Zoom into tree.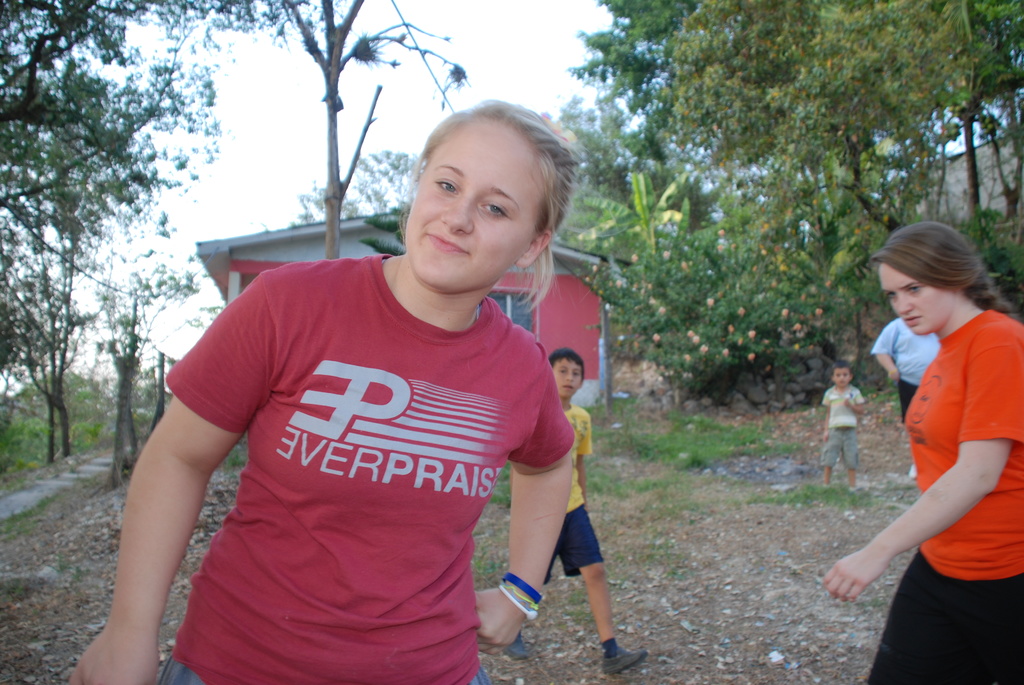
Zoom target: <box>654,0,977,232</box>.
